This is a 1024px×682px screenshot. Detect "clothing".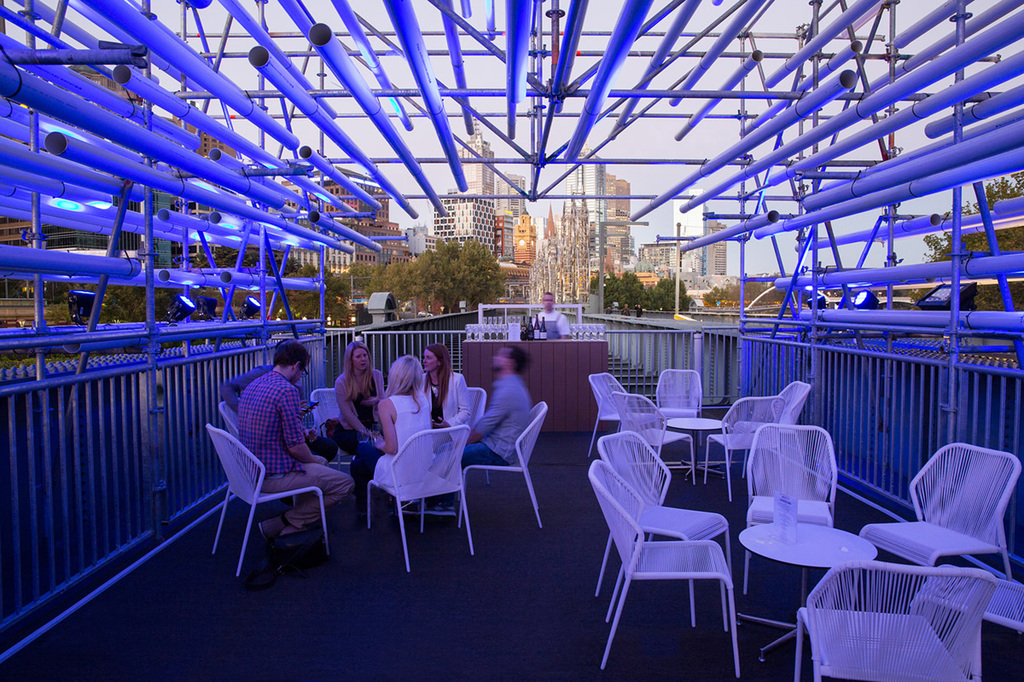
417 369 464 442.
